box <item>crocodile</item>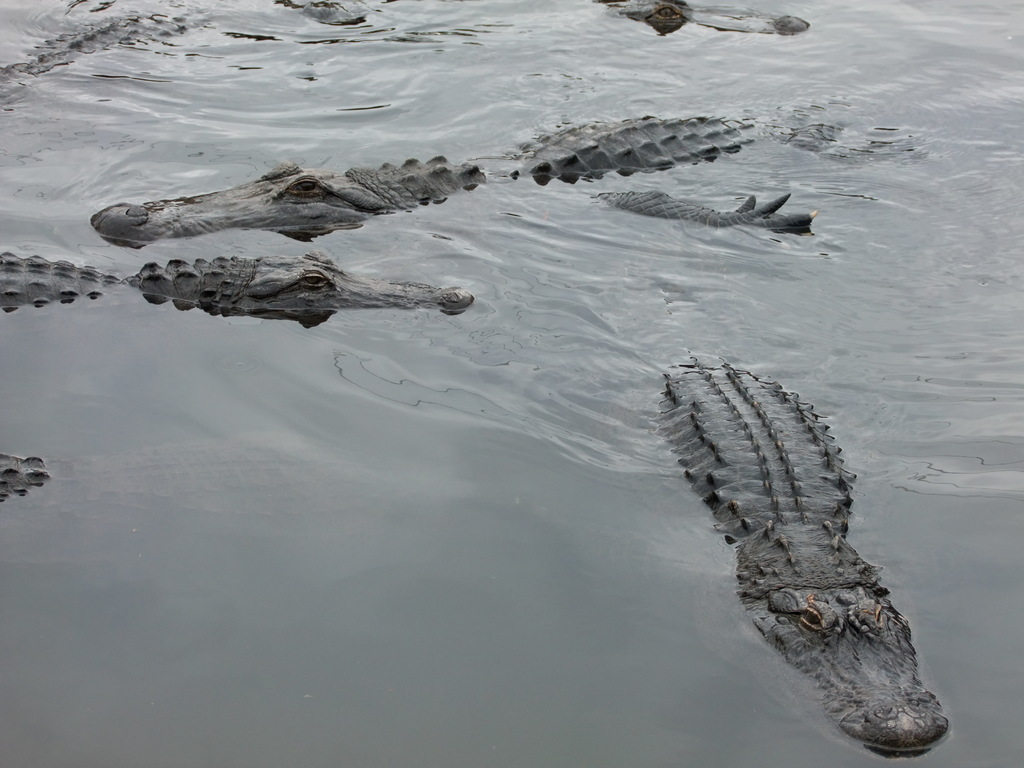
box(0, 248, 476, 309)
